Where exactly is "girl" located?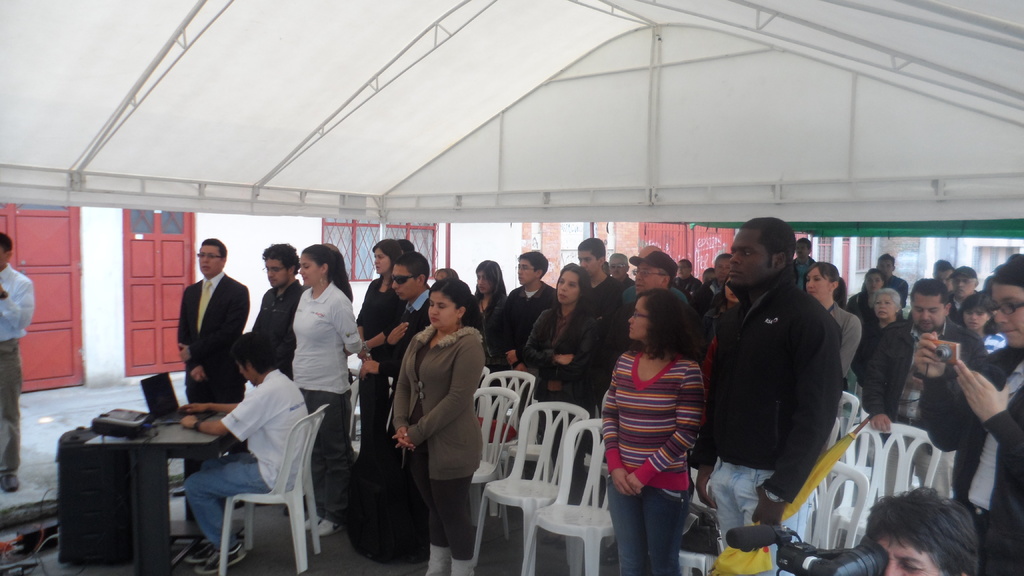
Its bounding box is <region>292, 240, 367, 540</region>.
